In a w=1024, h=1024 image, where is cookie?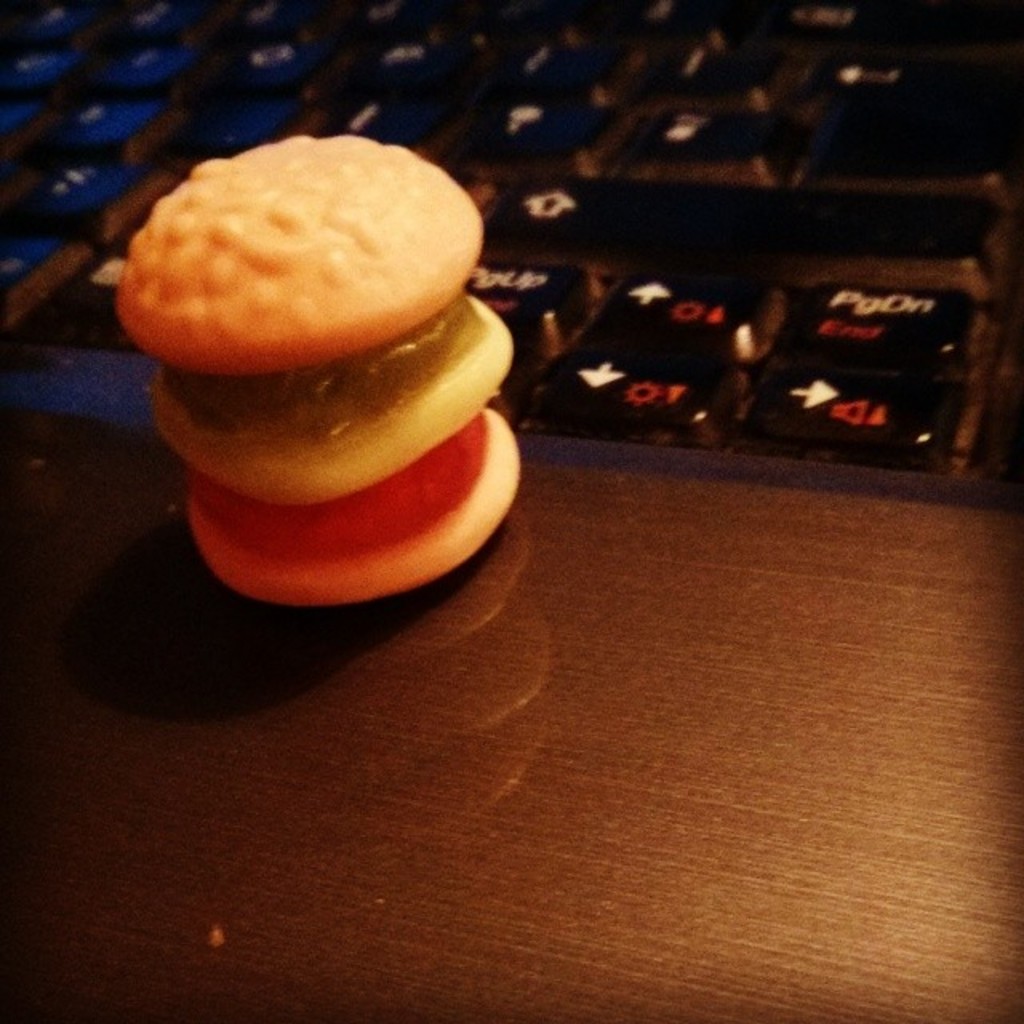
{"x1": 141, "y1": 298, "x2": 518, "y2": 502}.
